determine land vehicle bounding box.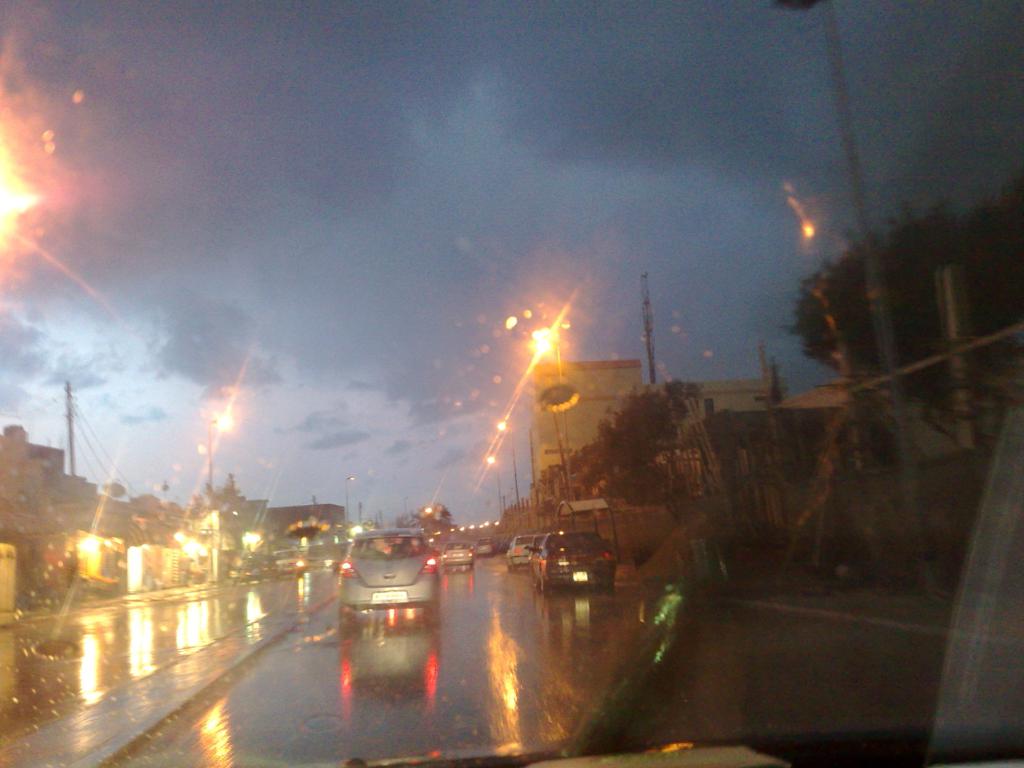
Determined: box=[511, 537, 536, 565].
